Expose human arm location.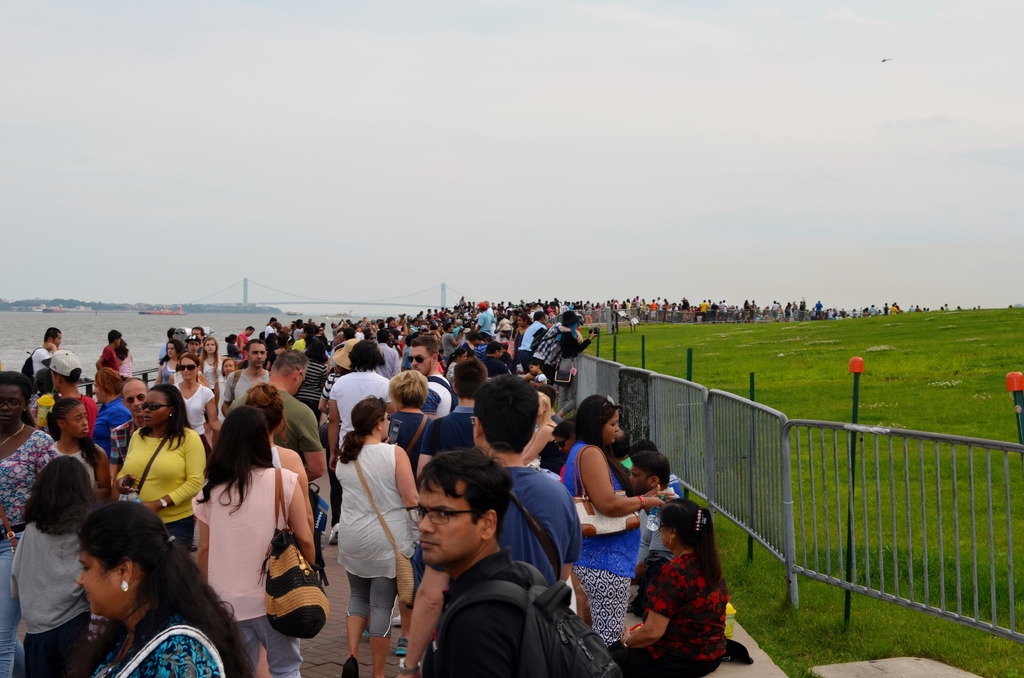
Exposed at (left=559, top=492, right=577, bottom=585).
